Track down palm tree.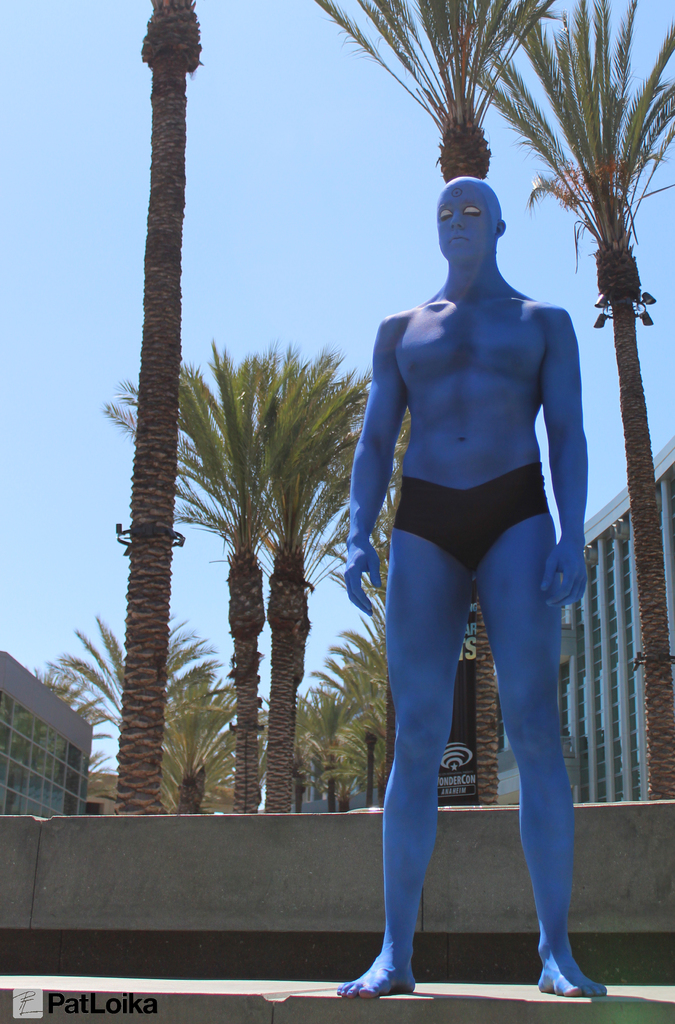
Tracked to (left=165, top=337, right=353, bottom=874).
